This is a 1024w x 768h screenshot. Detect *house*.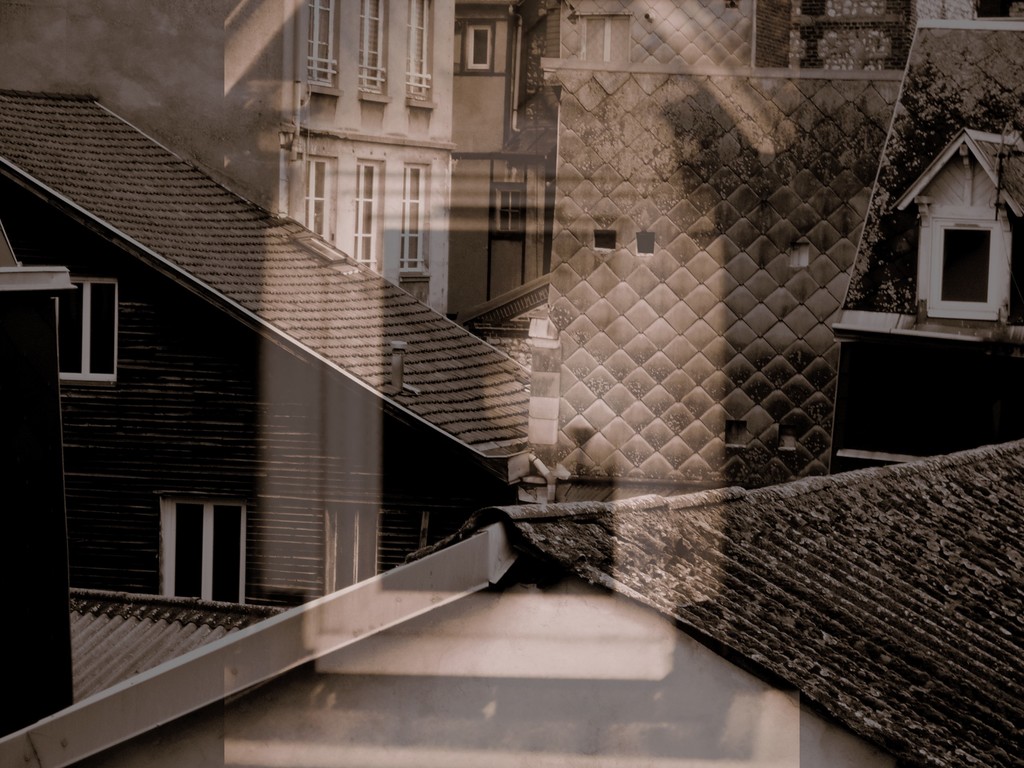
x1=0 y1=0 x2=461 y2=314.
